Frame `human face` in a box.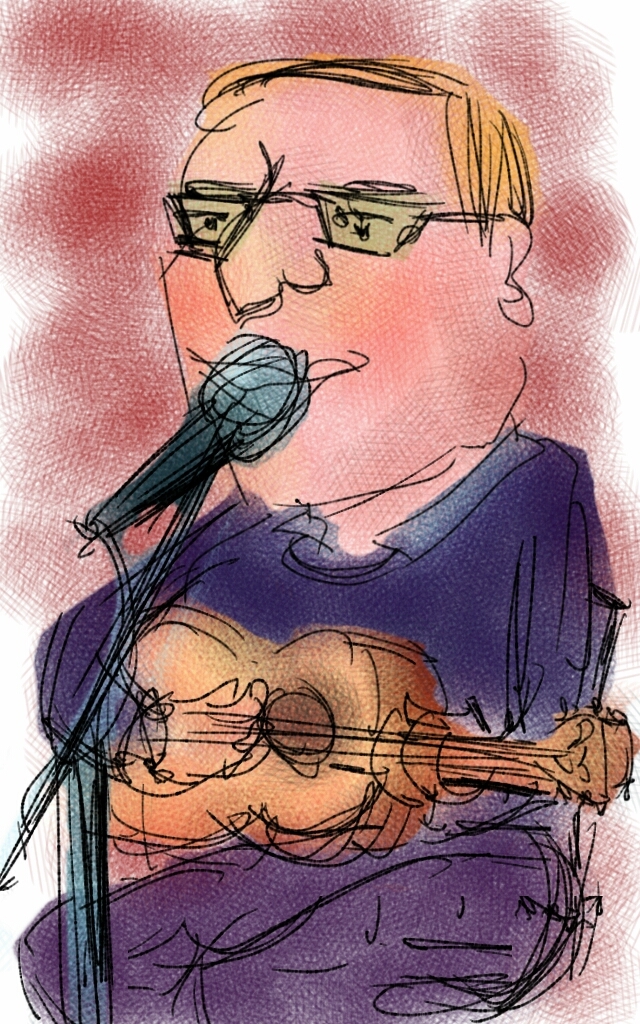
166,83,496,503.
